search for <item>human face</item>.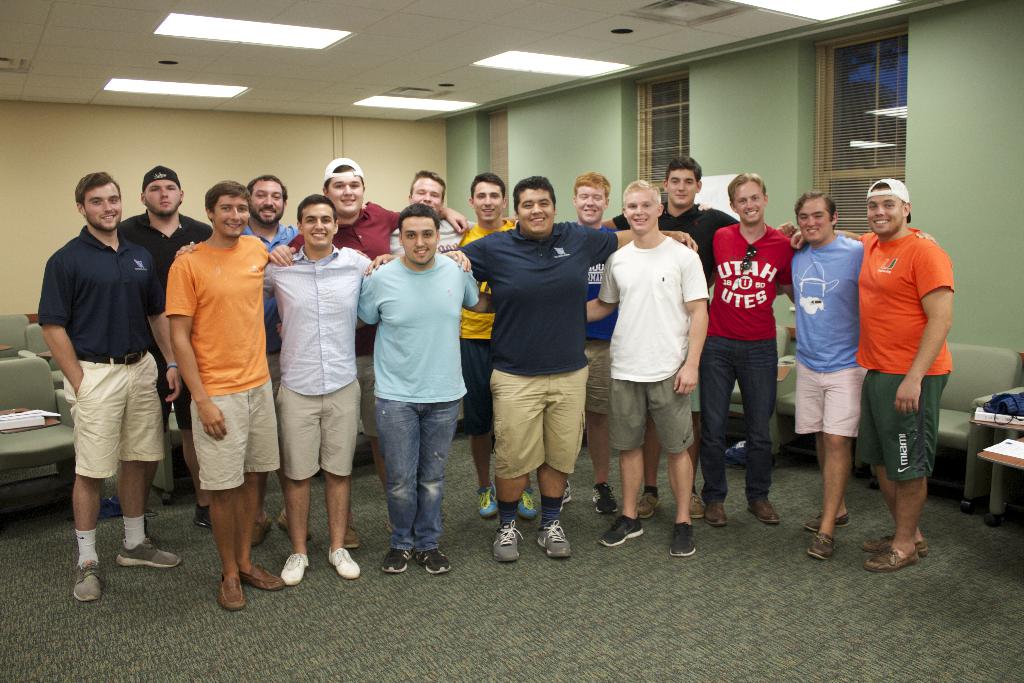
Found at Rect(865, 193, 899, 233).
